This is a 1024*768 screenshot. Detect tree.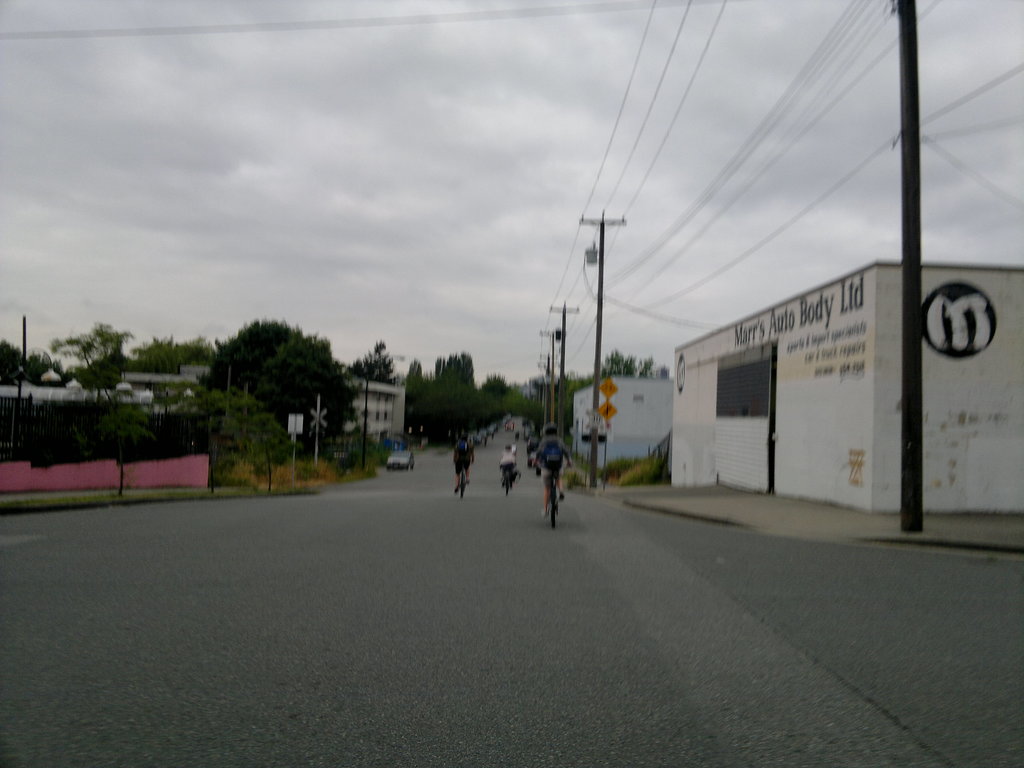
484/372/536/429.
